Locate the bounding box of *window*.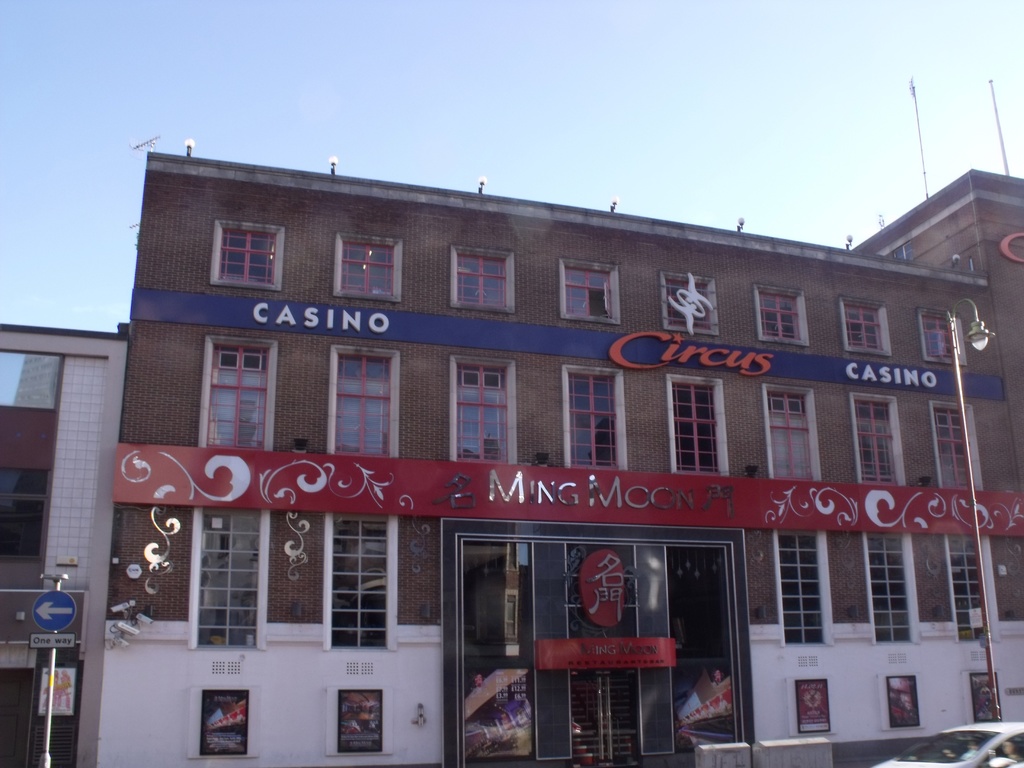
Bounding box: bbox=(329, 505, 394, 651).
